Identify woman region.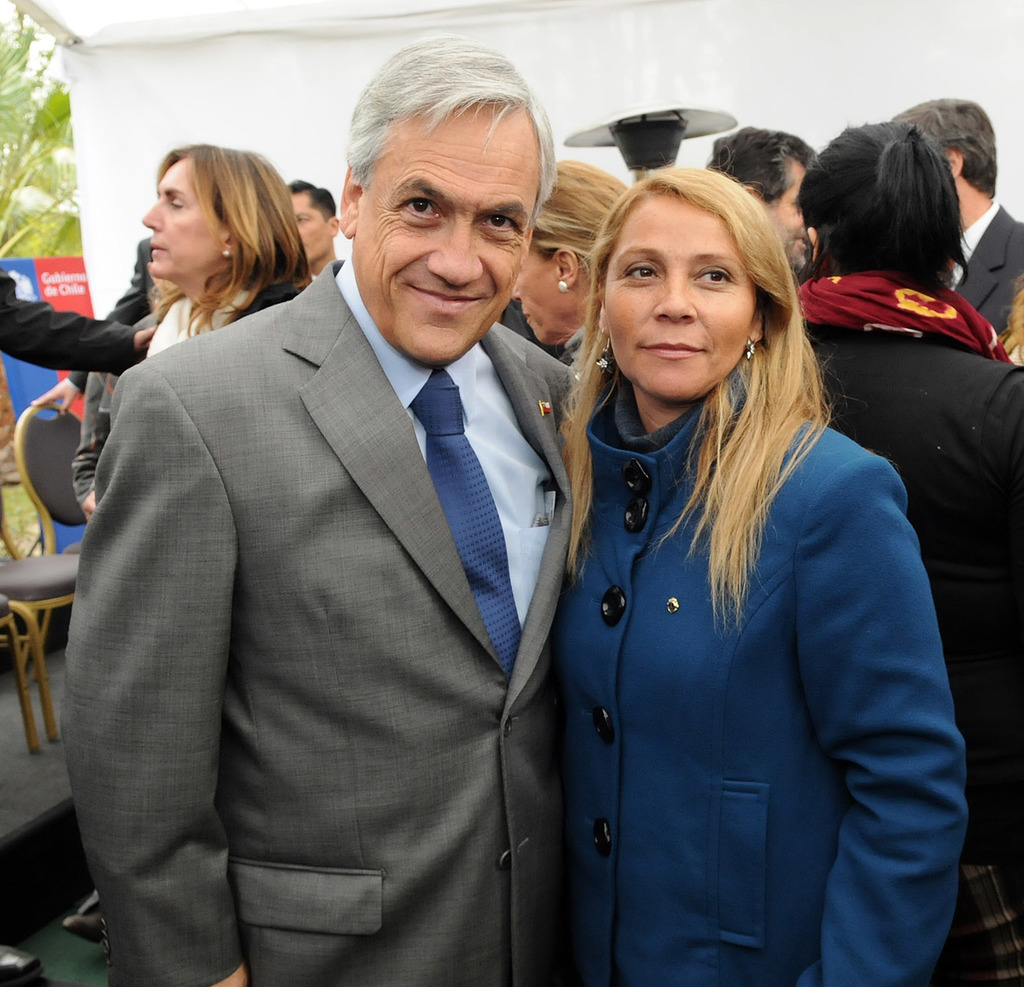
Region: Rect(500, 137, 940, 986).
